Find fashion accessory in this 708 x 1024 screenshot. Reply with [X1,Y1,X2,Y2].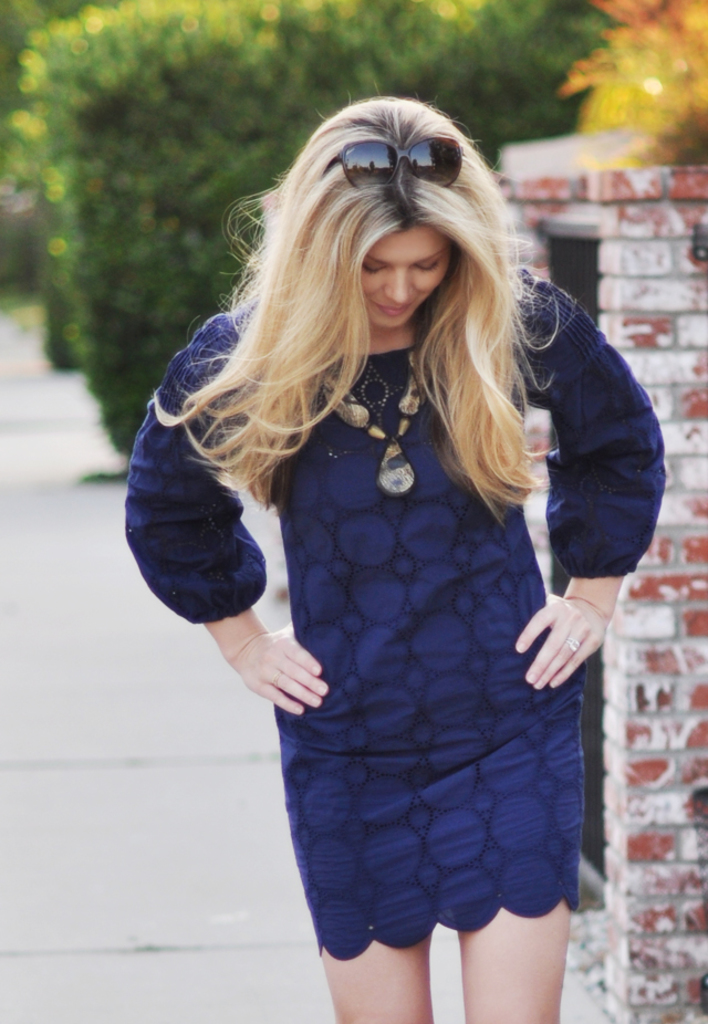
[321,138,461,194].
